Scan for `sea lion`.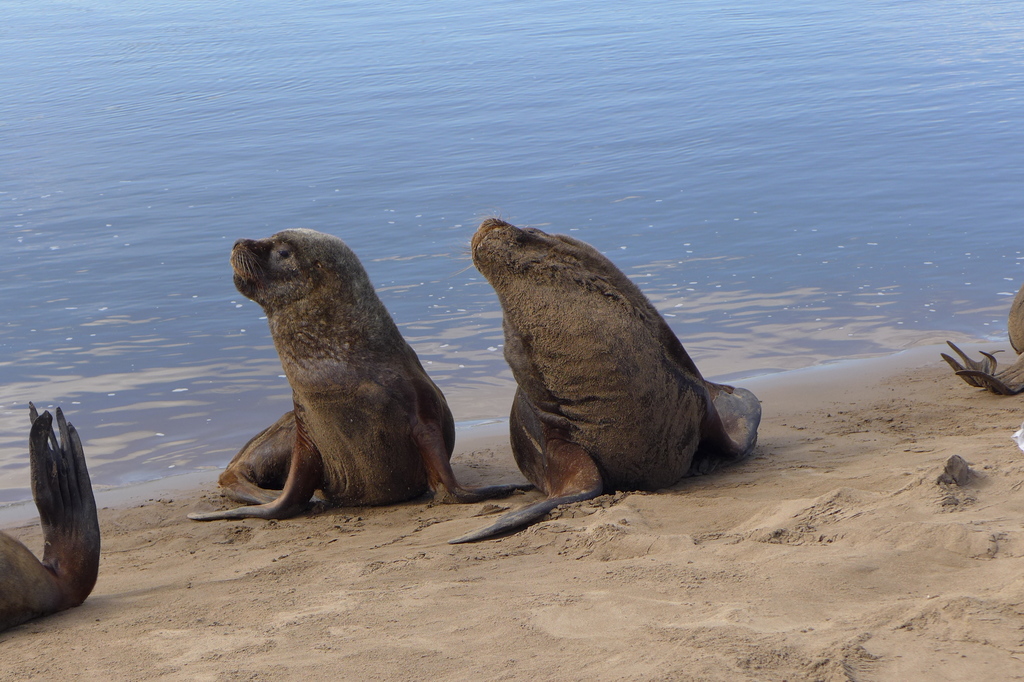
Scan result: 447, 223, 756, 544.
